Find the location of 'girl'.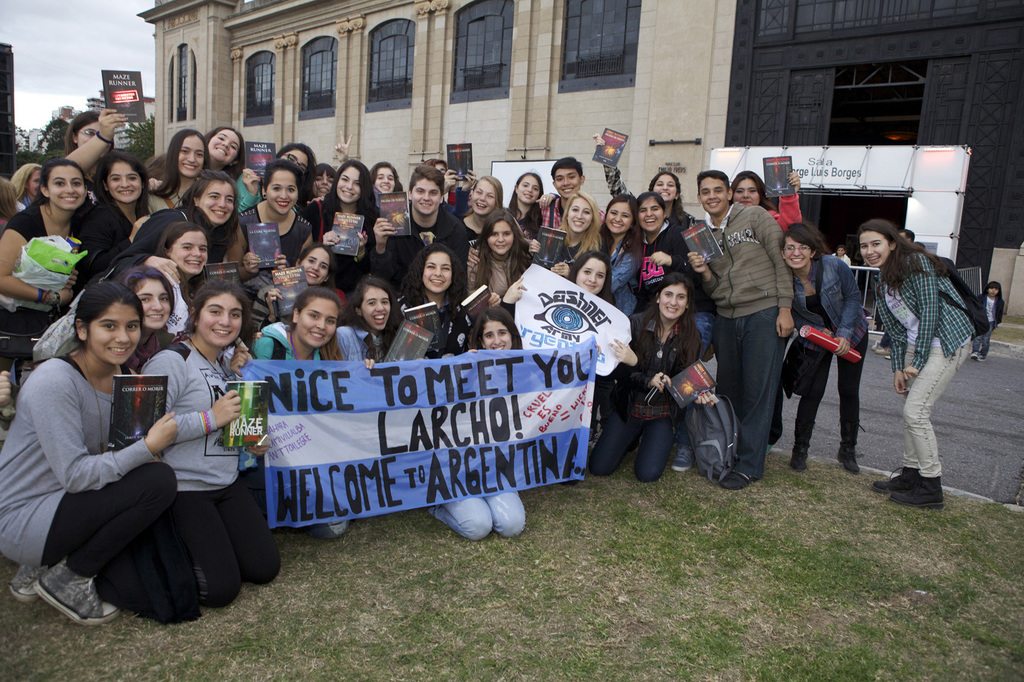
Location: (591, 276, 706, 479).
